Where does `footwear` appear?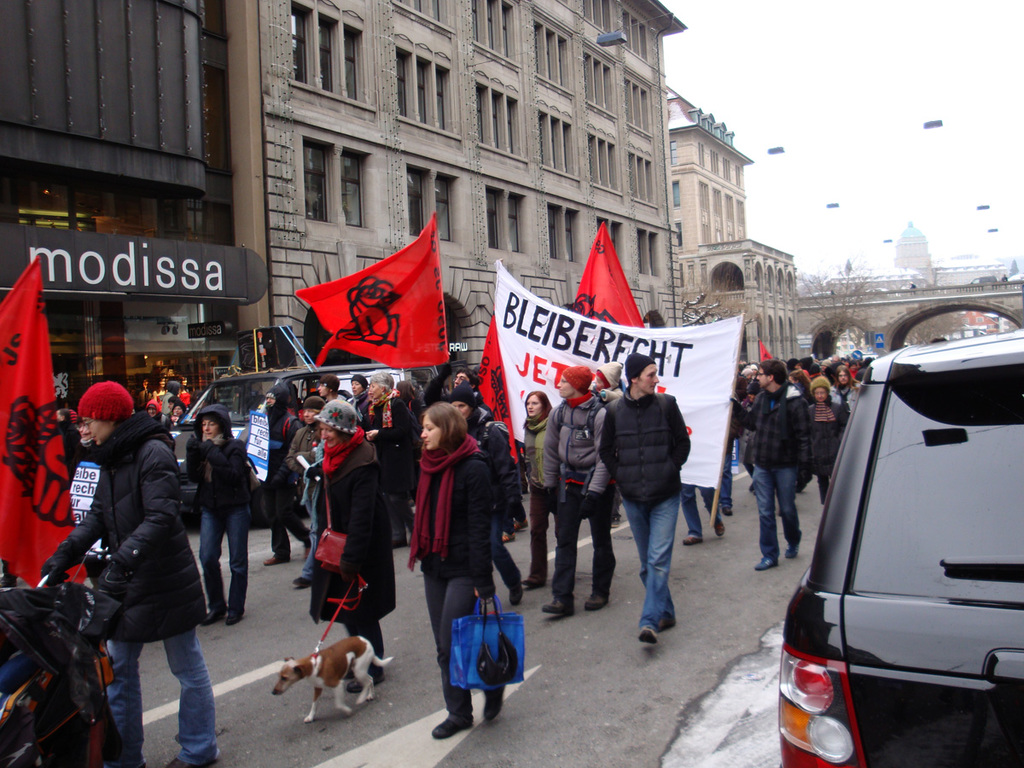
Appears at x1=680, y1=537, x2=703, y2=544.
